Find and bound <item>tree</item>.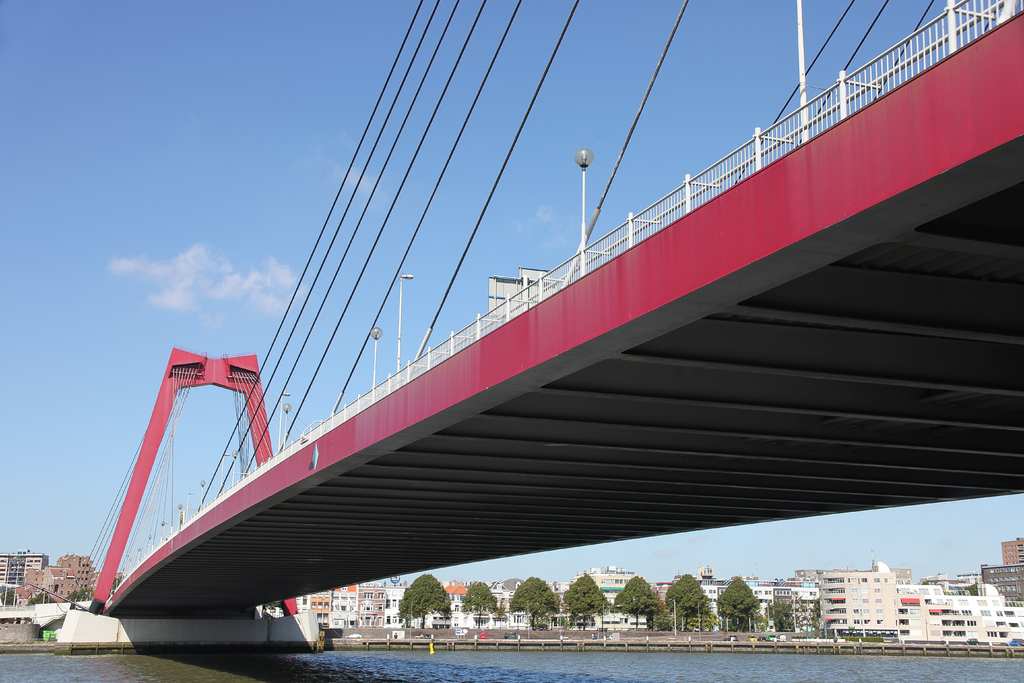
Bound: l=23, t=594, r=53, b=609.
